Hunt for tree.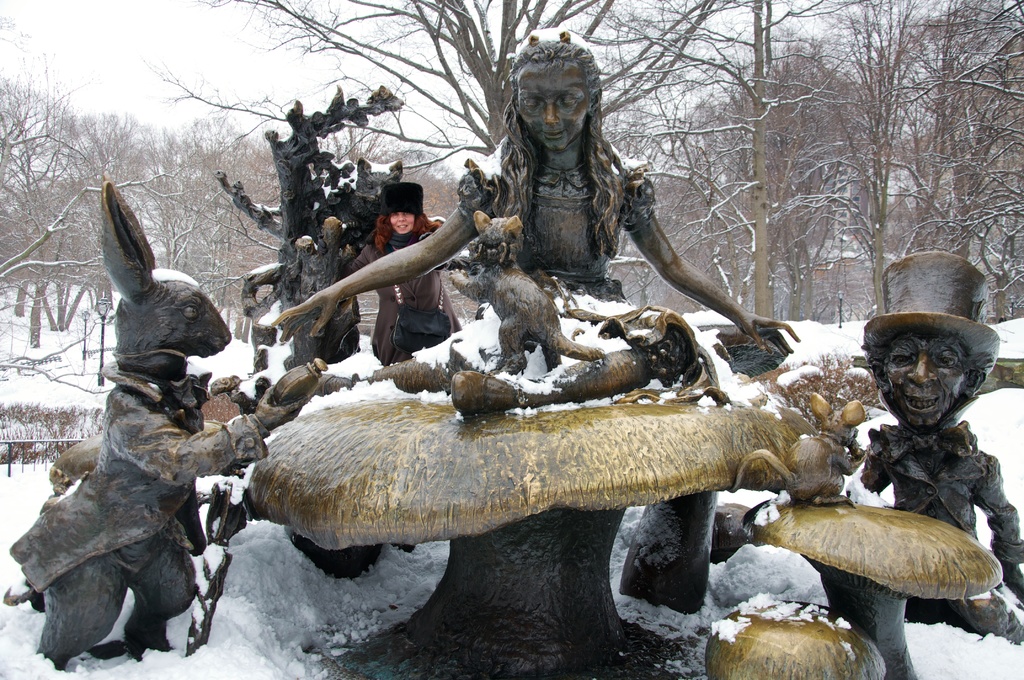
Hunted down at select_region(953, 6, 1023, 305).
